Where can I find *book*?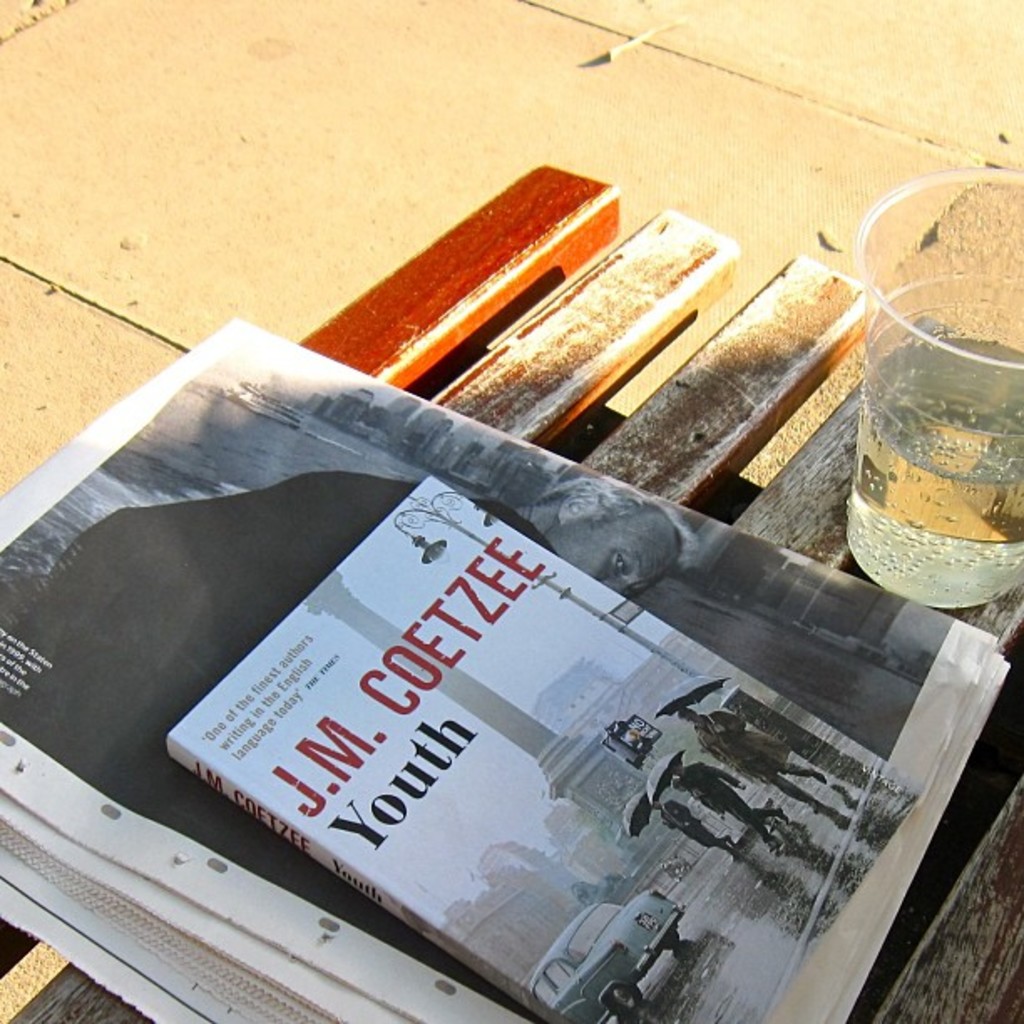
You can find it at crop(159, 472, 925, 1022).
